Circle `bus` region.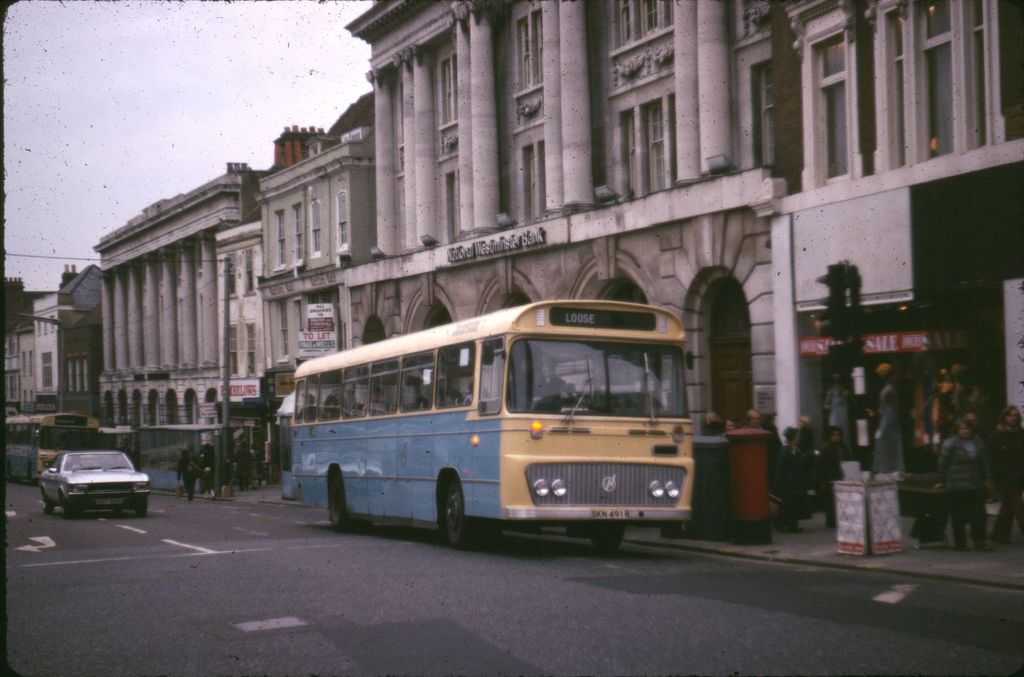
Region: {"x1": 291, "y1": 292, "x2": 699, "y2": 544}.
